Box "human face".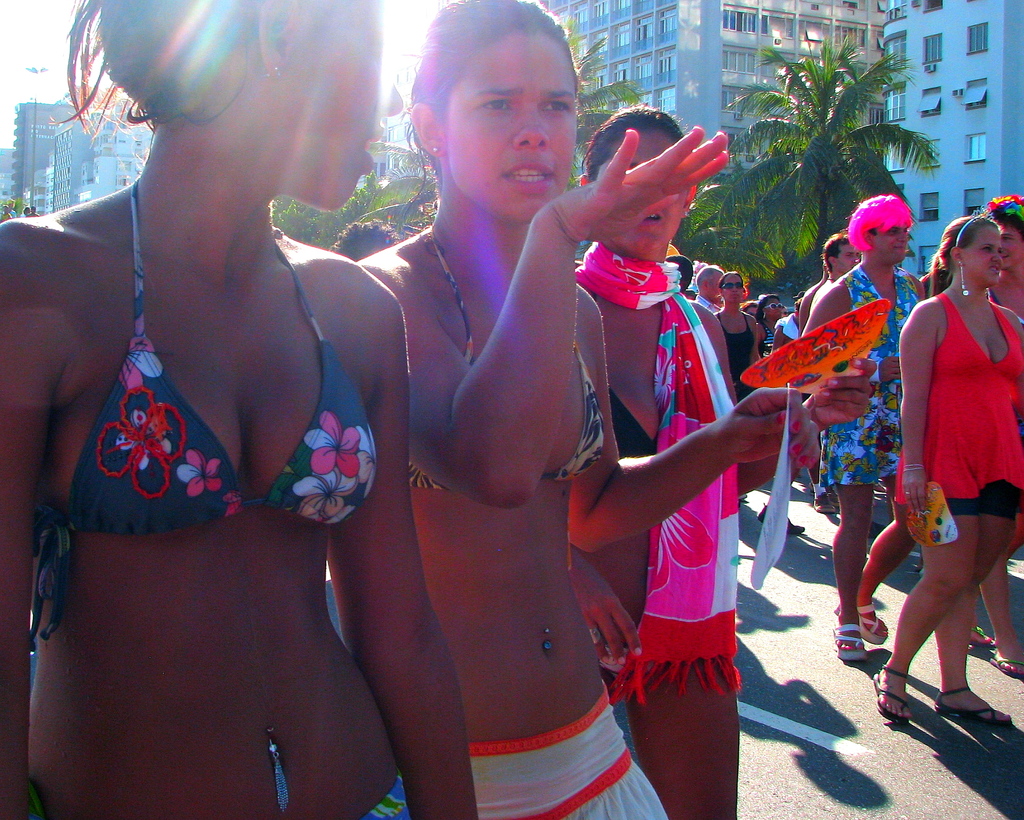
rect(444, 22, 577, 225).
